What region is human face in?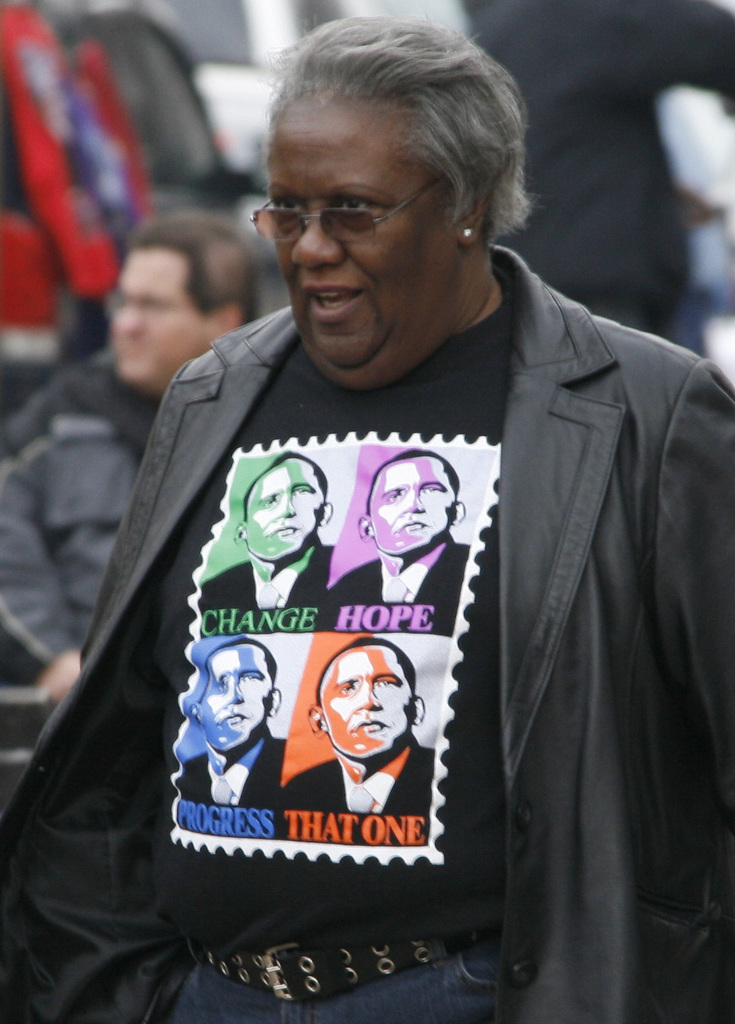
region(314, 650, 410, 751).
